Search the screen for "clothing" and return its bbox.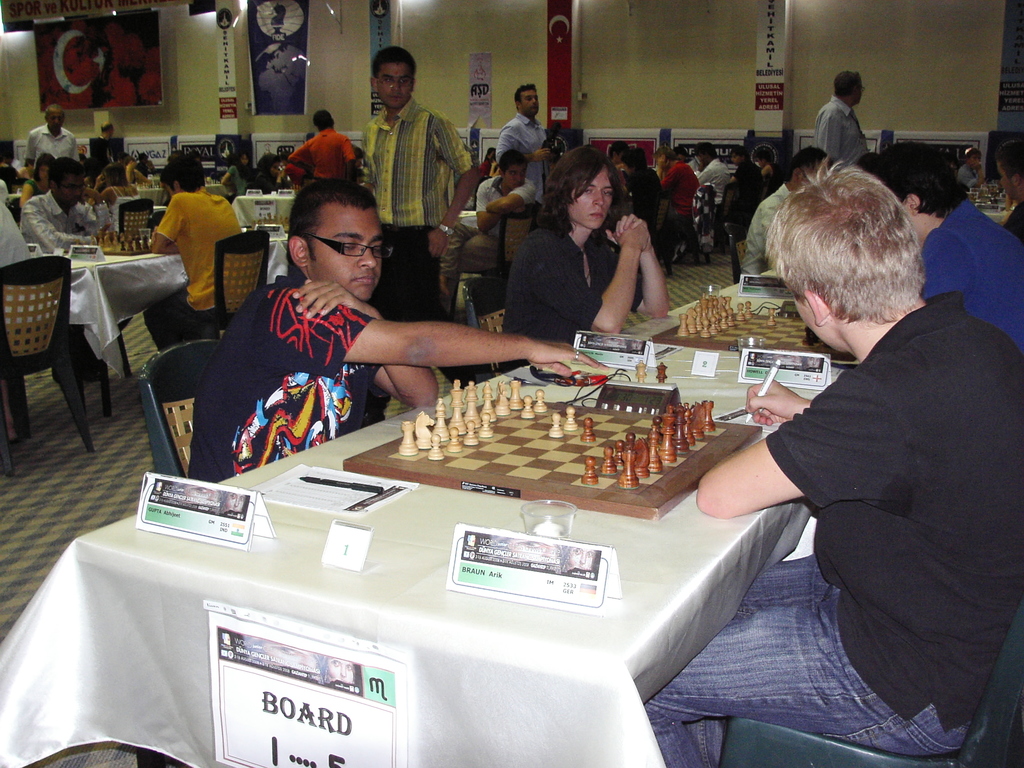
Found: bbox=(146, 290, 195, 342).
